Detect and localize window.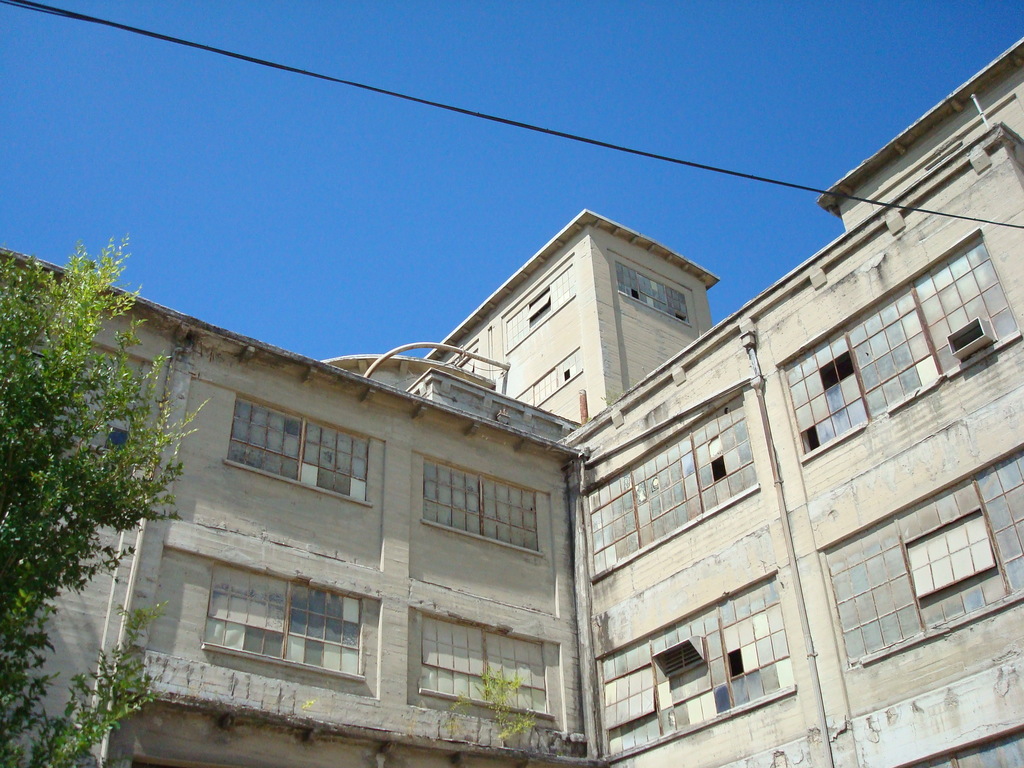
Localized at 582, 387, 760, 584.
